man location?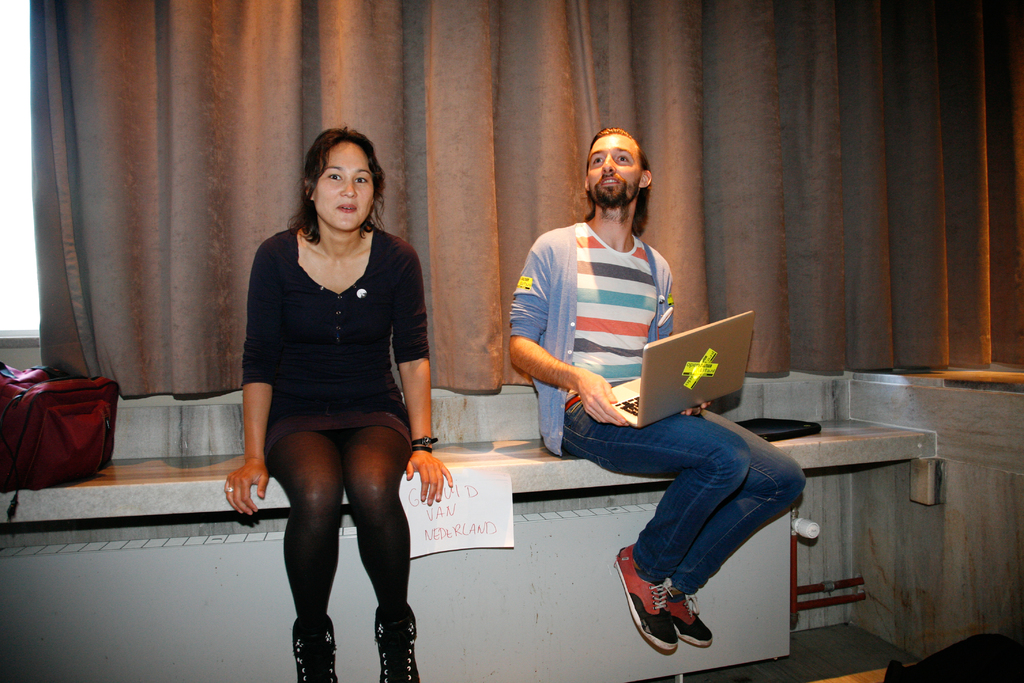
region(220, 122, 459, 682)
